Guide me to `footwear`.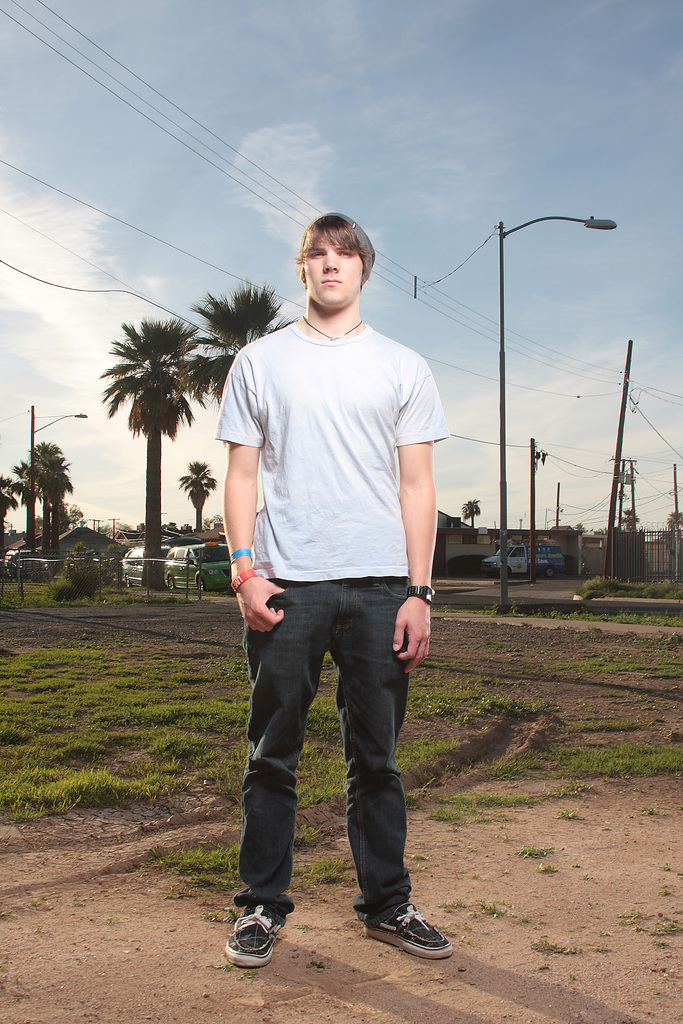
Guidance: bbox=(222, 907, 295, 977).
